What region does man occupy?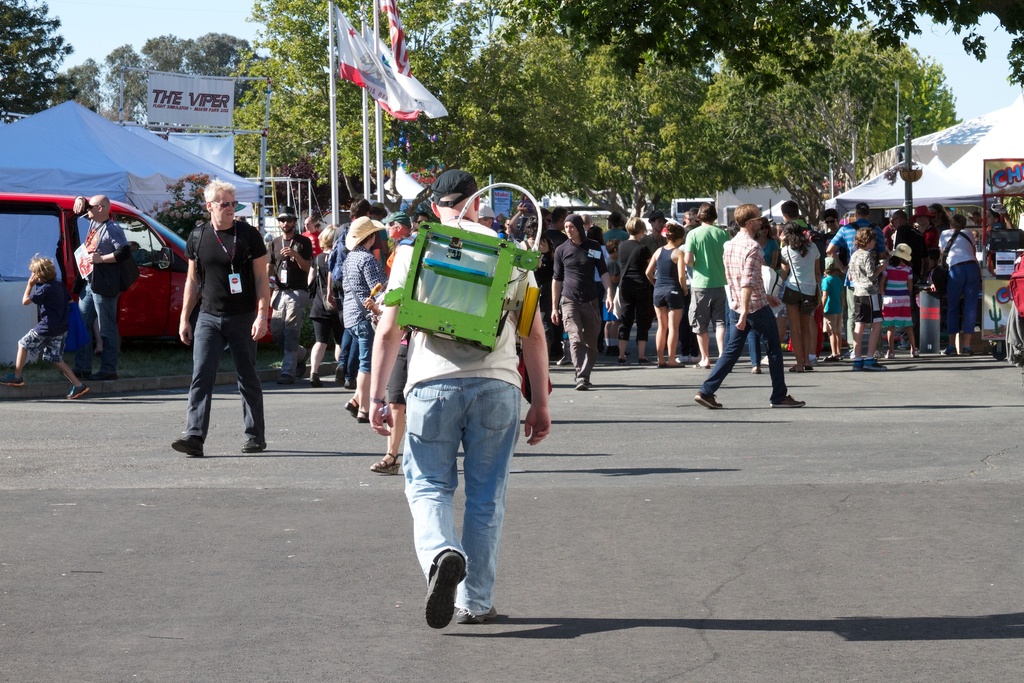
{"left": 378, "top": 206, "right": 415, "bottom": 284}.
